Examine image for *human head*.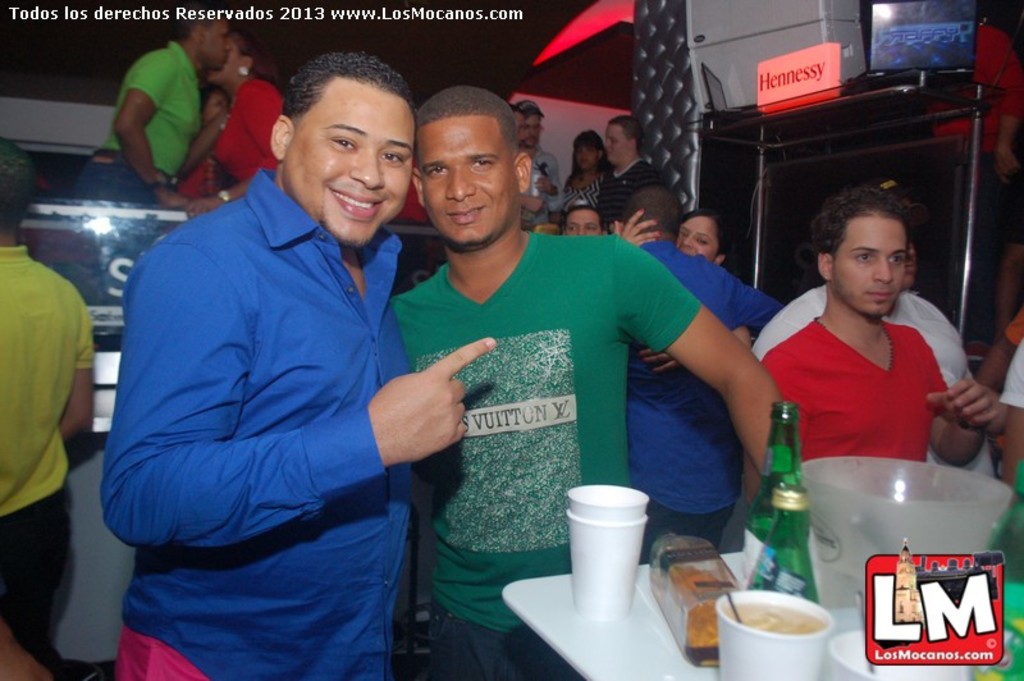
Examination result: 566,202,604,238.
